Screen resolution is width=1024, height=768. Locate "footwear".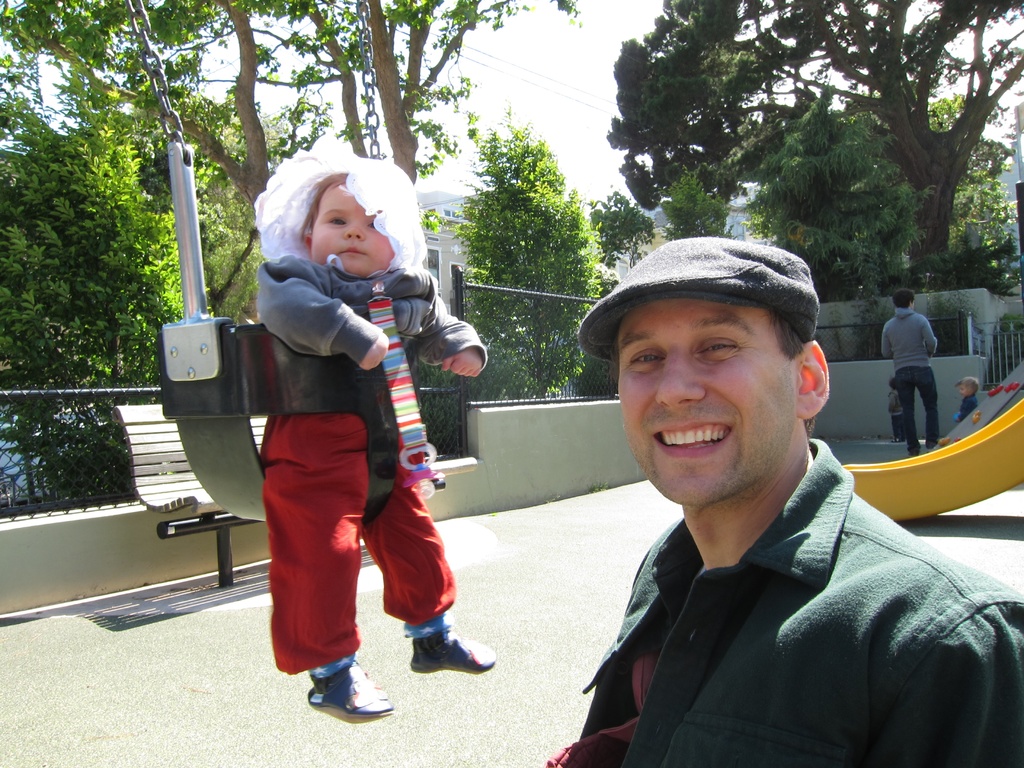
(403,614,495,674).
